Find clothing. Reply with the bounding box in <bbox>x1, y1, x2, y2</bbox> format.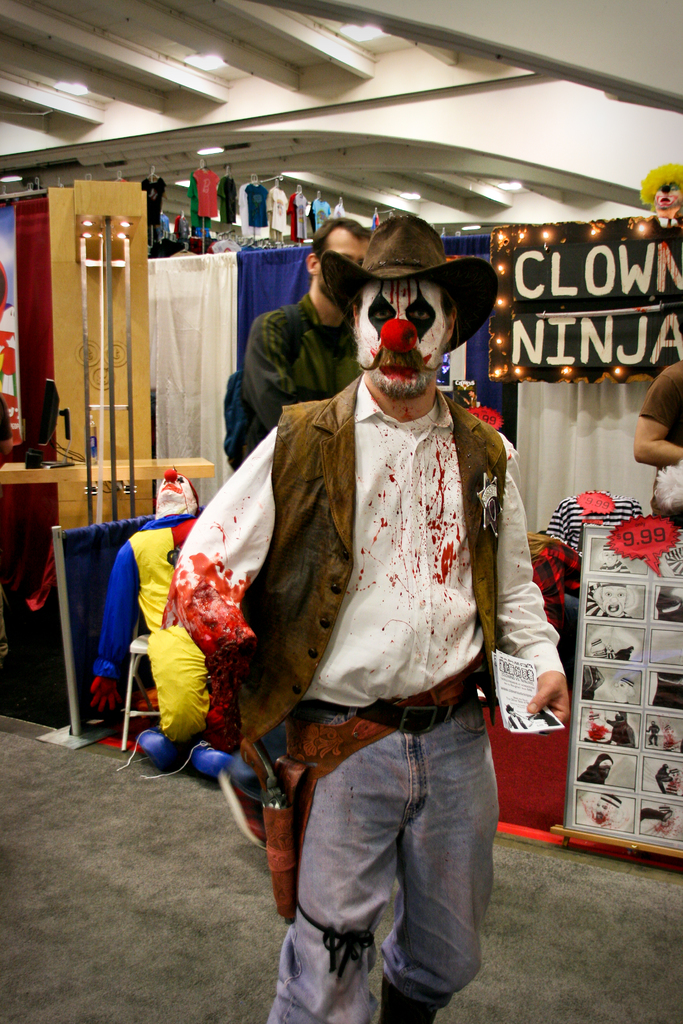
<bbox>243, 181, 275, 239</bbox>.
